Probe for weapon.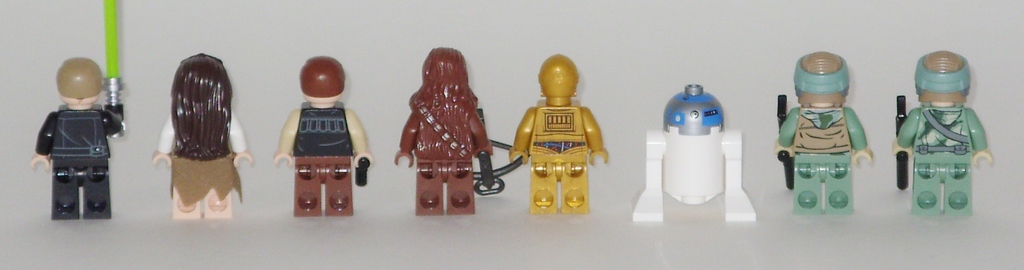
Probe result: (895,93,906,189).
